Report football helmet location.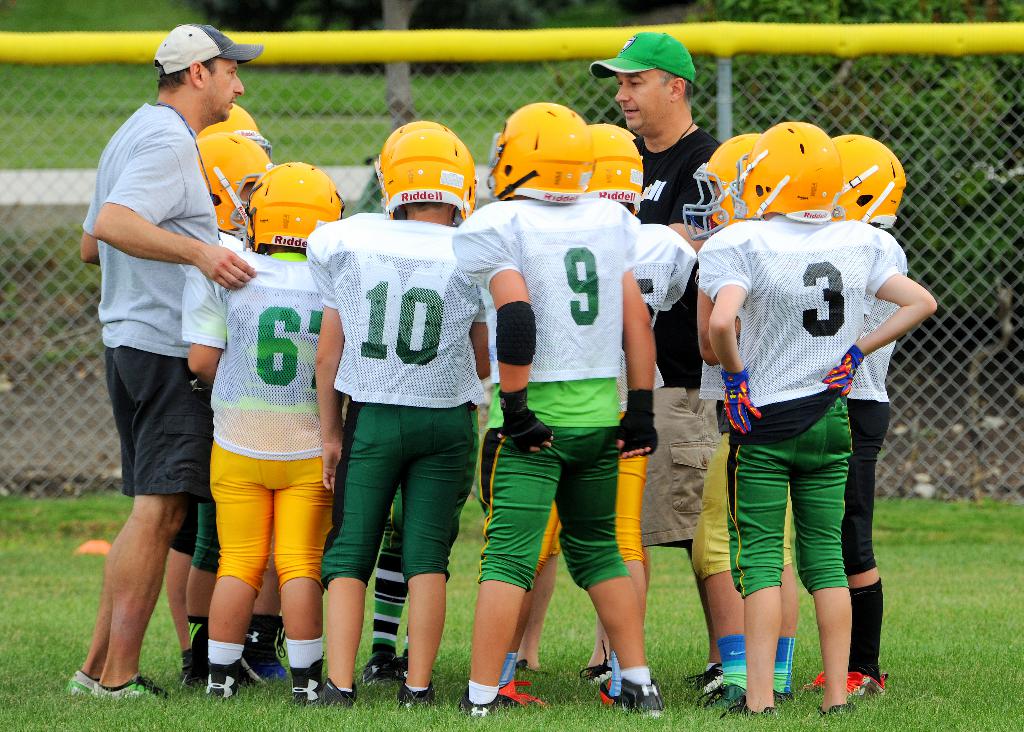
Report: Rect(241, 159, 345, 252).
